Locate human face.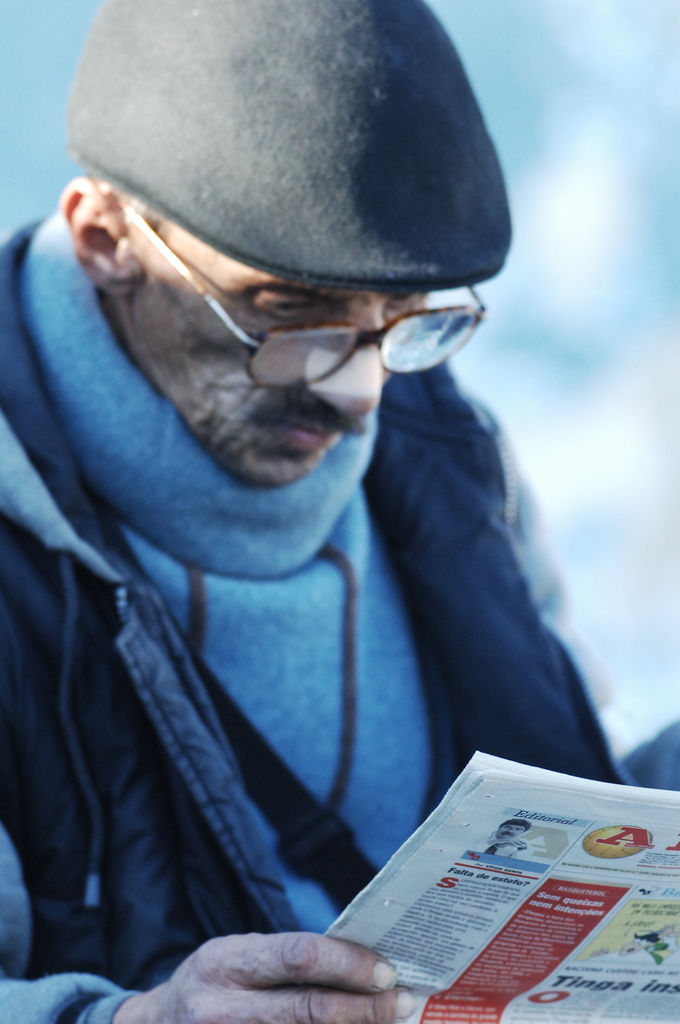
Bounding box: (x1=124, y1=216, x2=432, y2=482).
